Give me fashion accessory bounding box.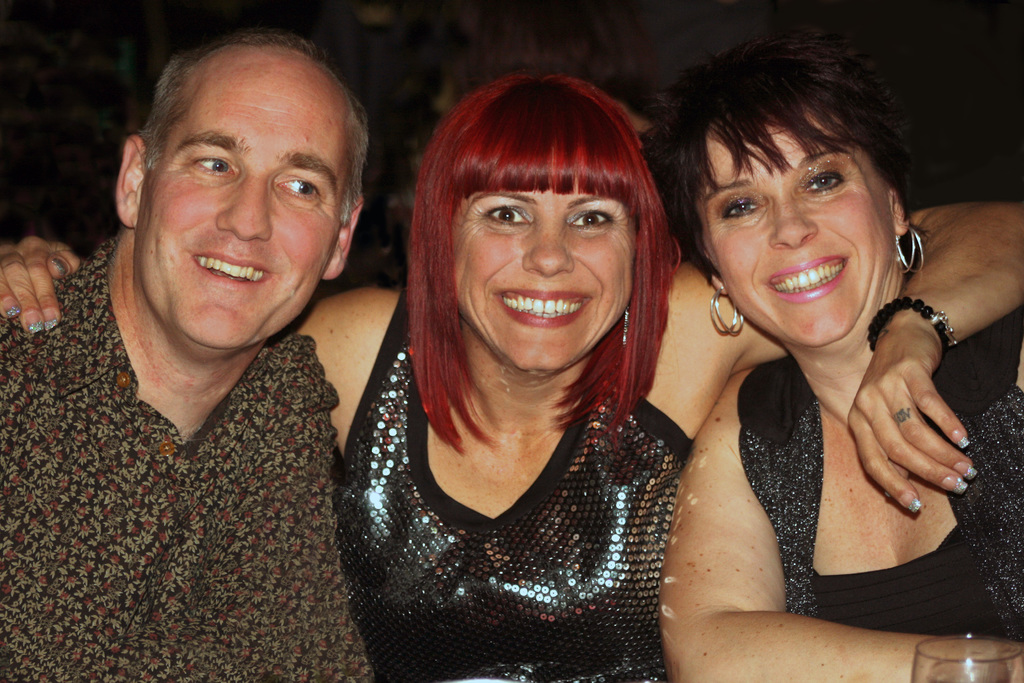
896 225 925 272.
